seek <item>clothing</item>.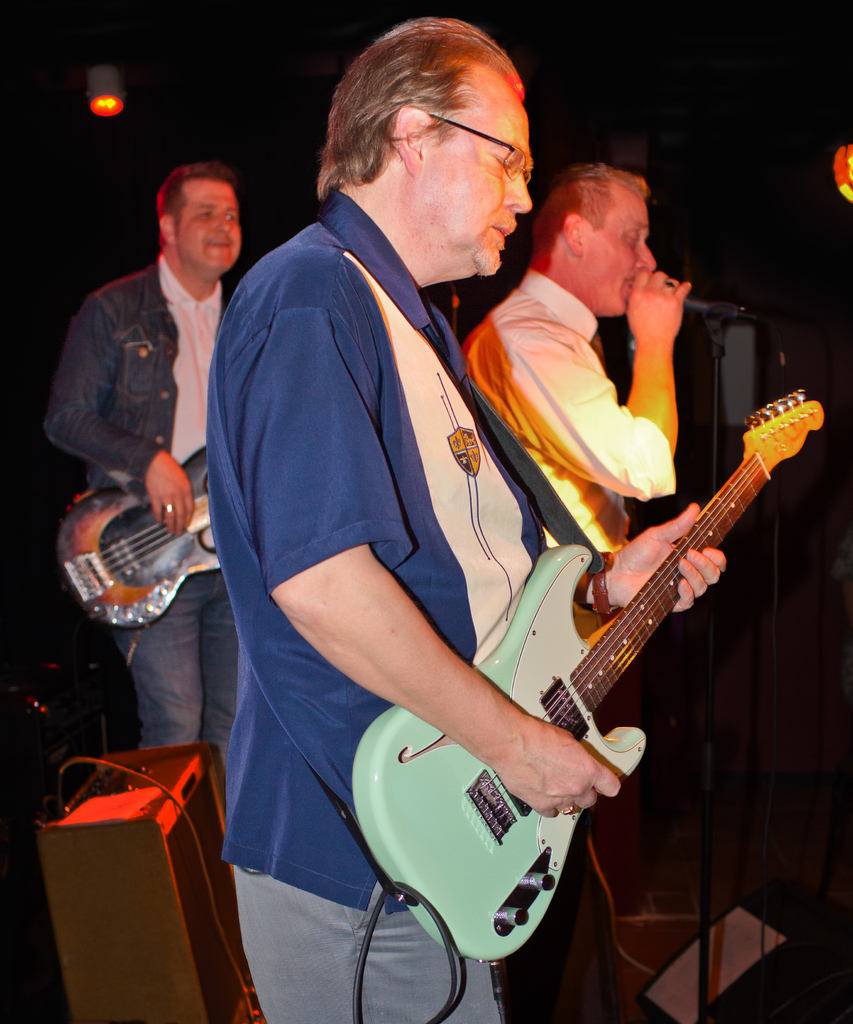
box=[222, 109, 580, 940].
